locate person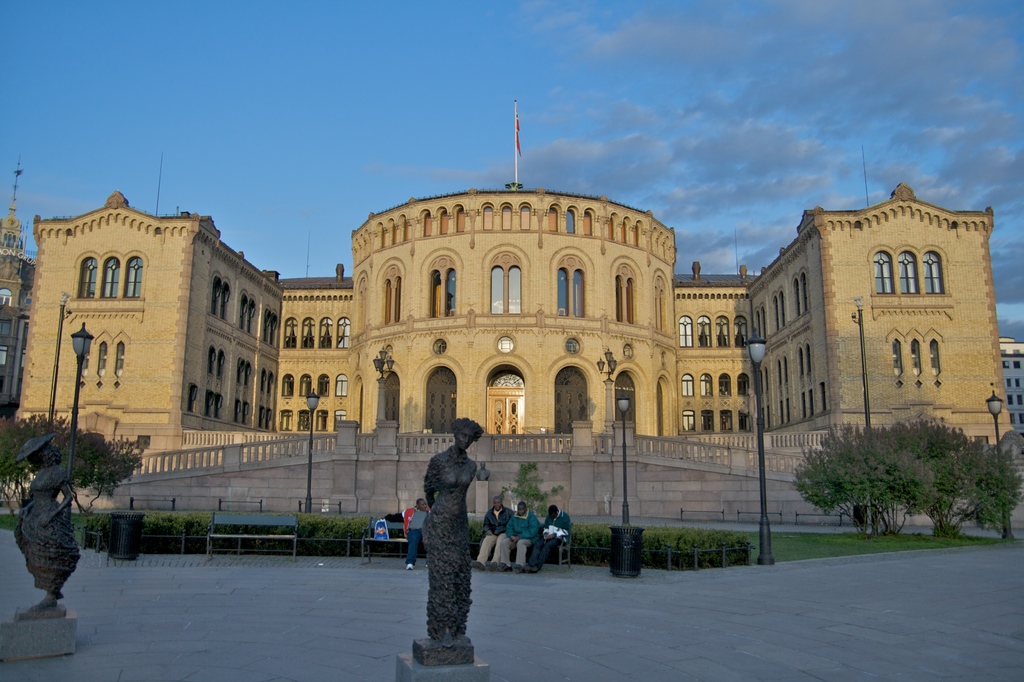
11:434:77:614
